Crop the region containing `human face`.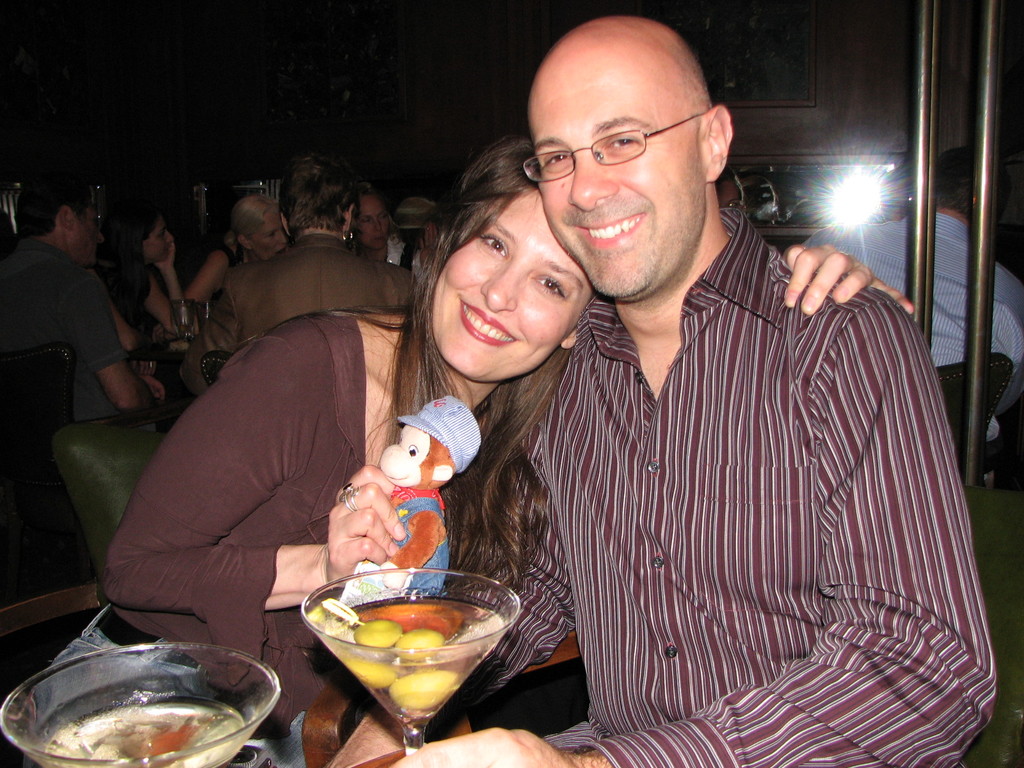
Crop region: 250:214:292:259.
